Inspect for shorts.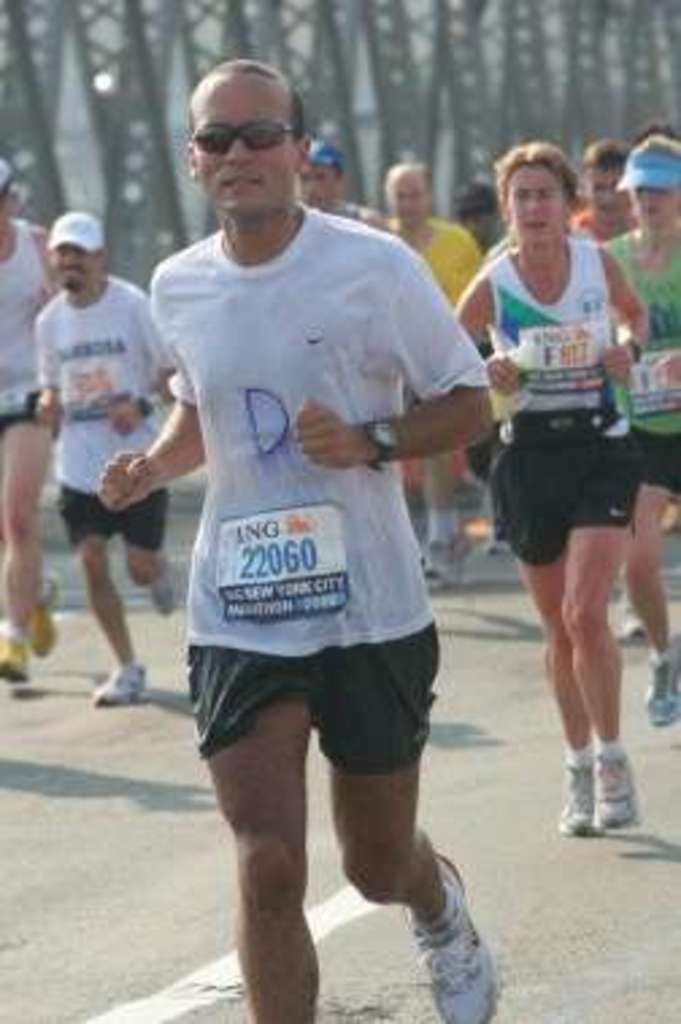
Inspection: l=0, t=384, r=57, b=435.
